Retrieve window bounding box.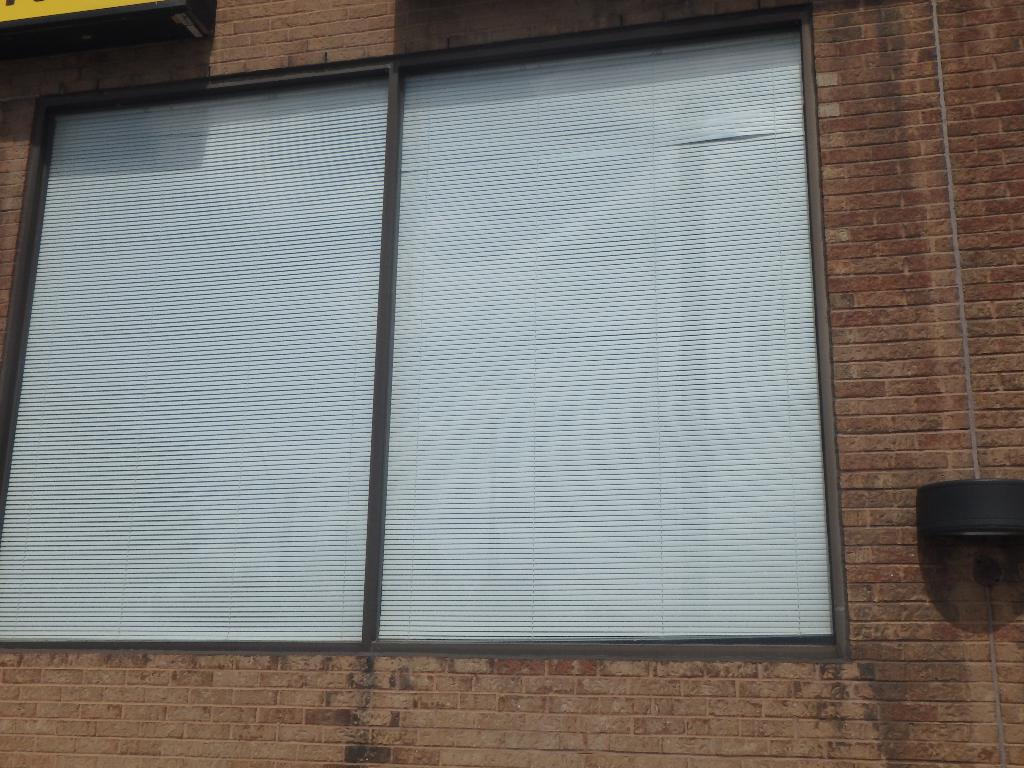
Bounding box: box=[0, 0, 908, 689].
